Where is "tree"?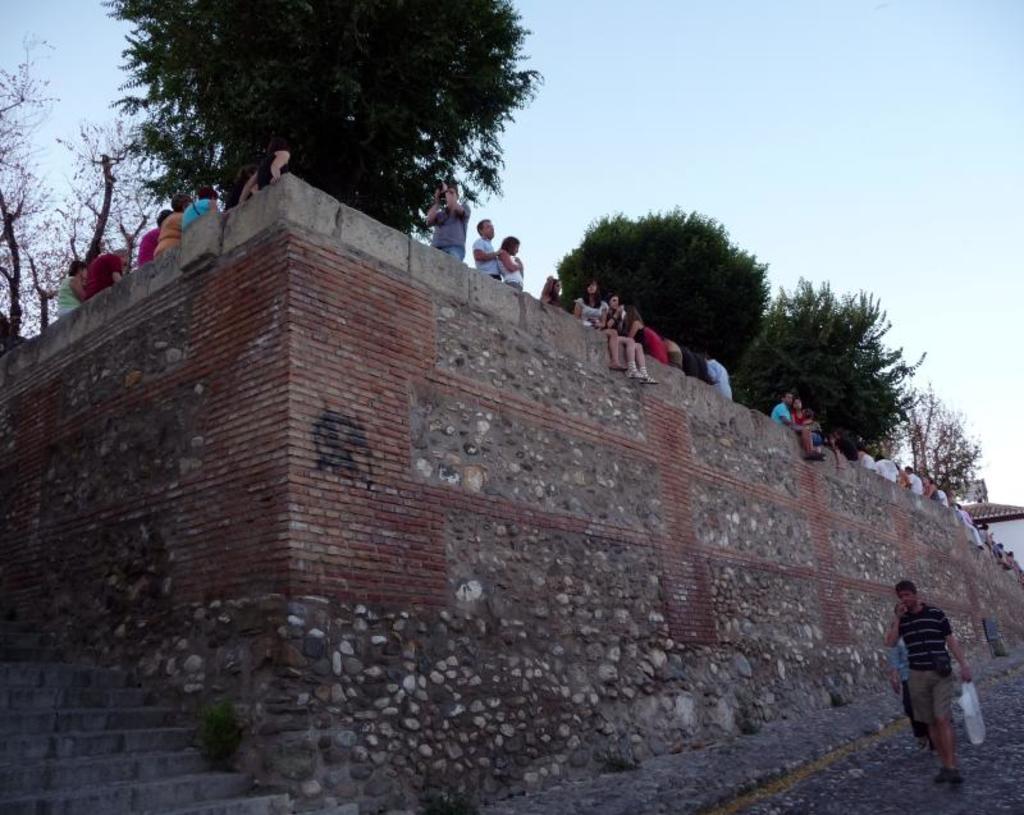
(x1=0, y1=49, x2=178, y2=336).
